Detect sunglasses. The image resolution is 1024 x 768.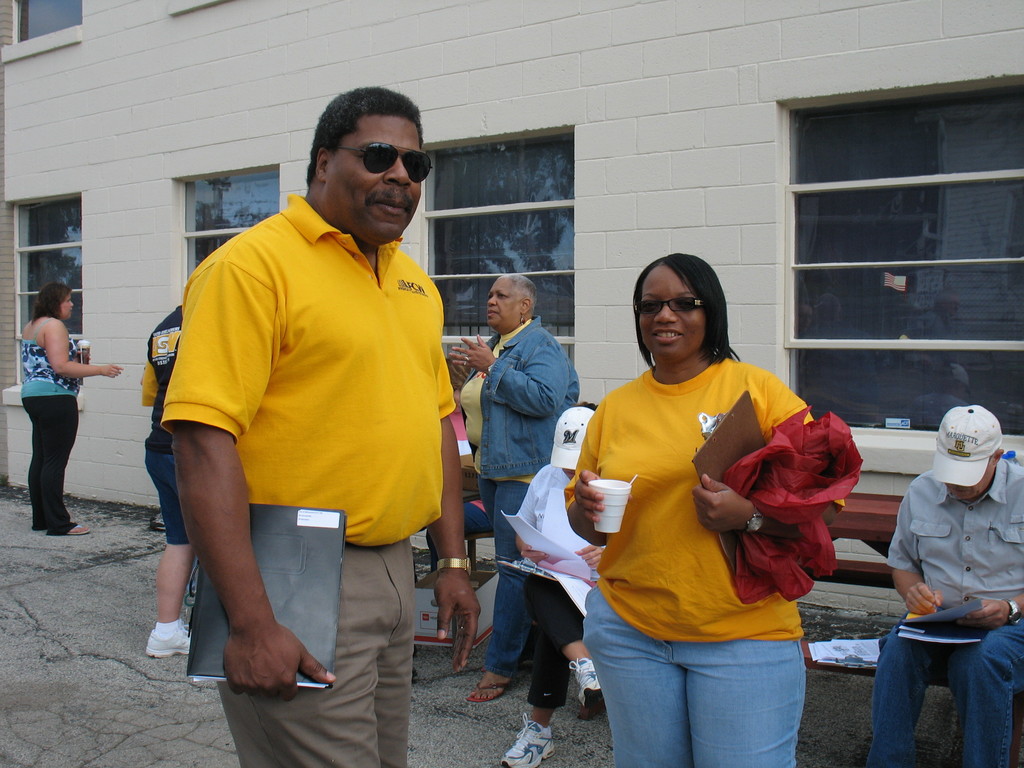
detection(633, 299, 705, 316).
